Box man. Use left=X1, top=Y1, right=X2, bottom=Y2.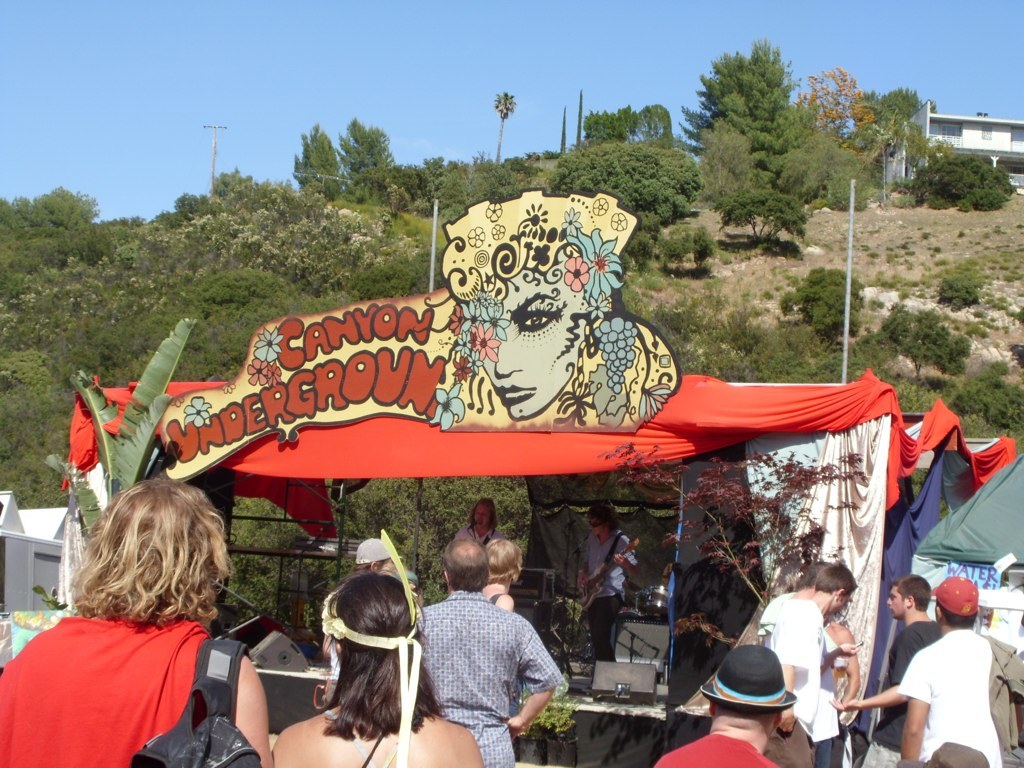
left=900, top=575, right=1002, bottom=767.
